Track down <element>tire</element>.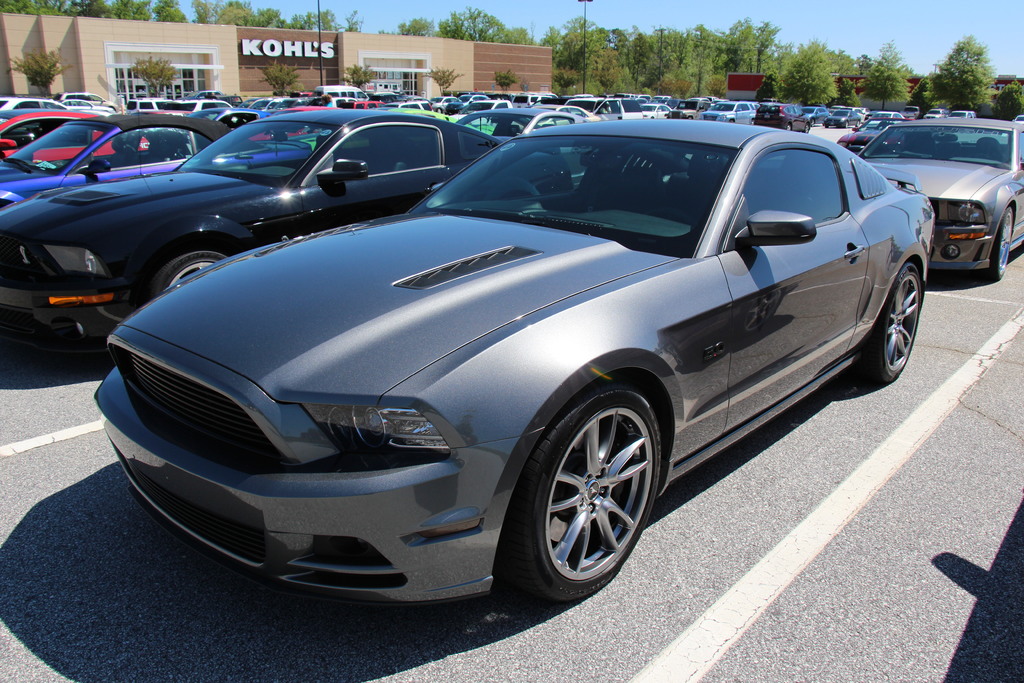
Tracked to {"left": 843, "top": 121, "right": 849, "bottom": 129}.
